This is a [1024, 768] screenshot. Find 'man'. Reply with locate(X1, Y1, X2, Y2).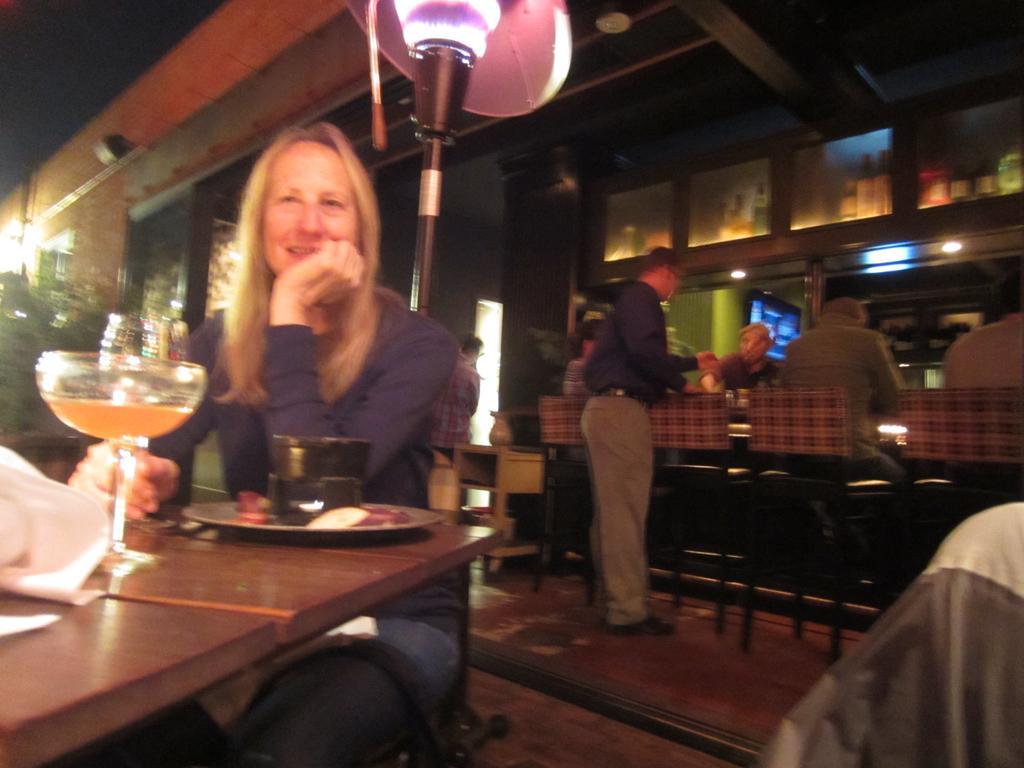
locate(768, 299, 921, 517).
